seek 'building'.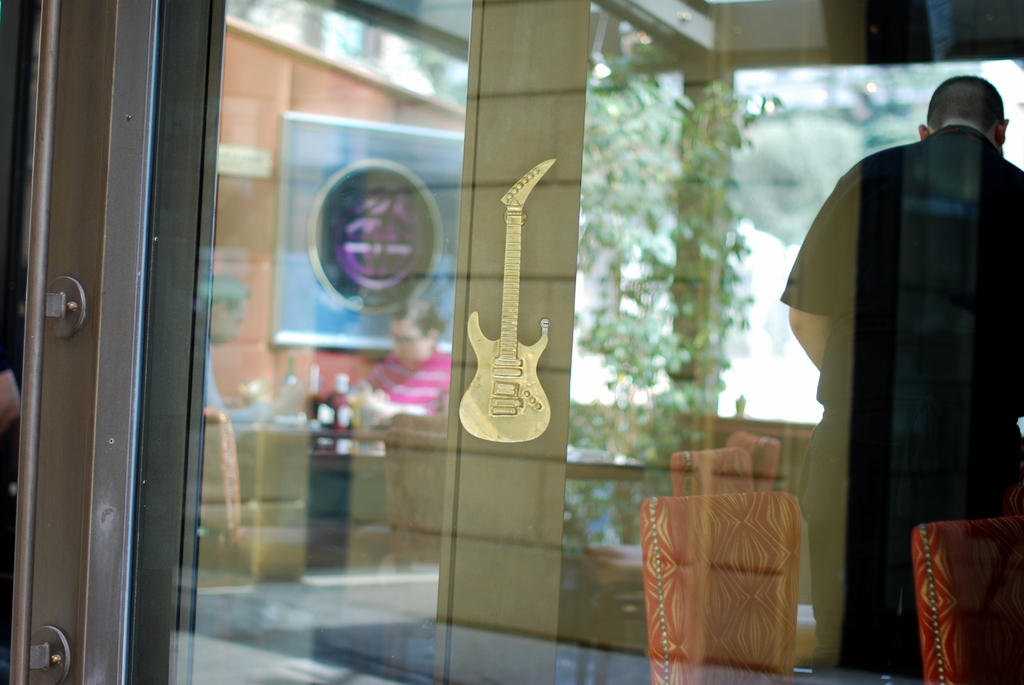
209 0 465 410.
